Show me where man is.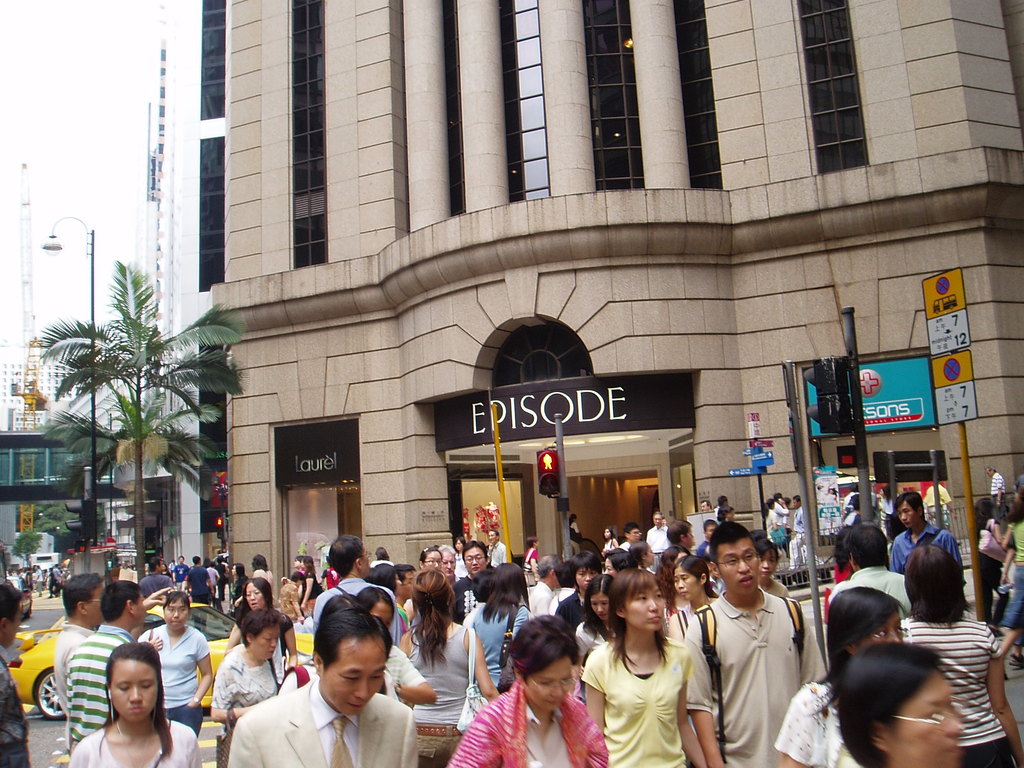
man is at {"left": 890, "top": 490, "right": 964, "bottom": 586}.
